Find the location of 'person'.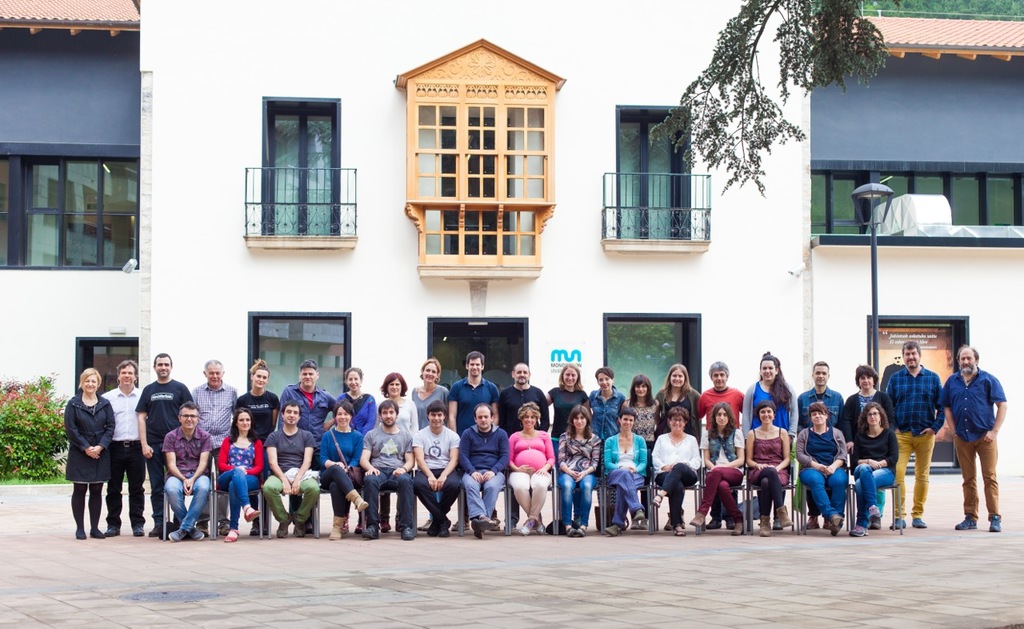
Location: x1=746, y1=349, x2=798, y2=532.
